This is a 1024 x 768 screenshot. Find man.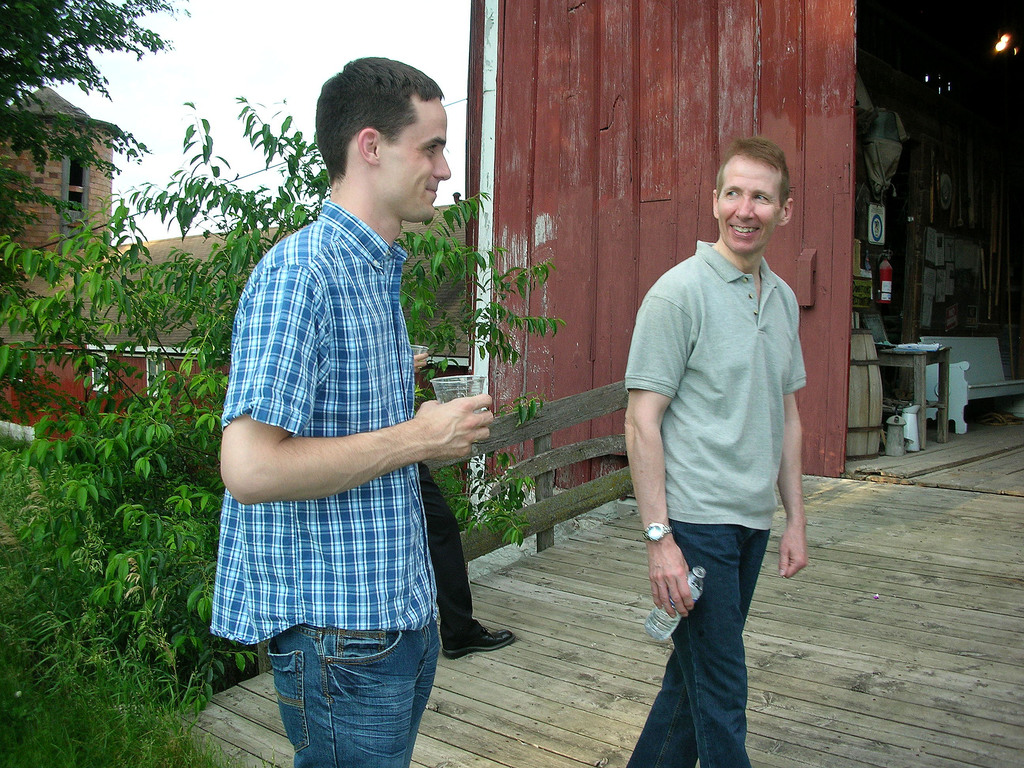
Bounding box: bbox(607, 129, 811, 767).
